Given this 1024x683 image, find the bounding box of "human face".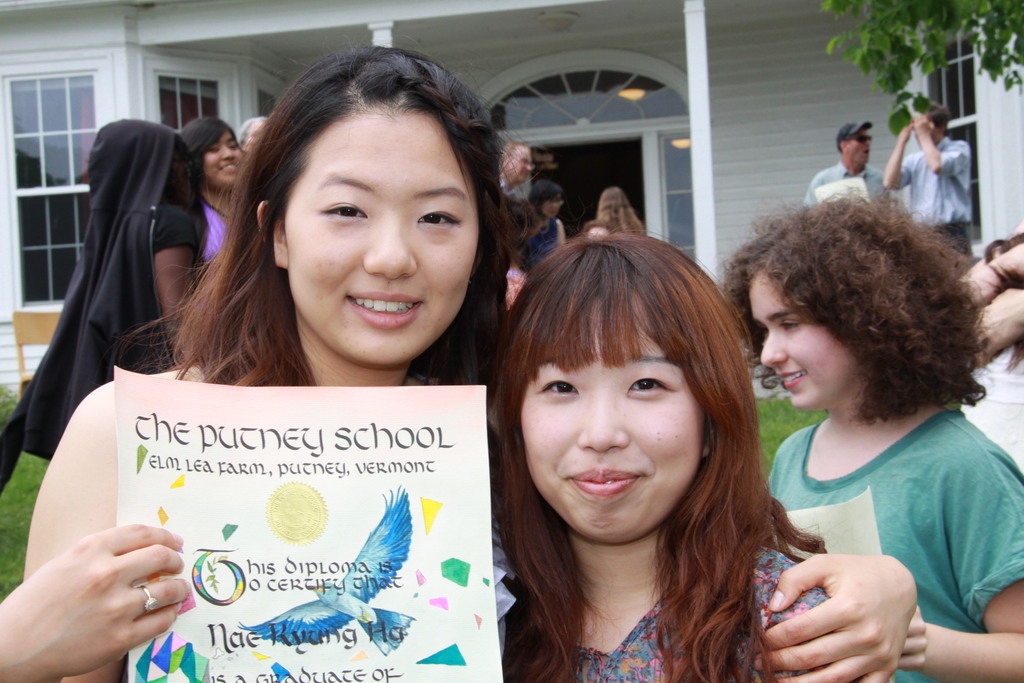
l=202, t=129, r=246, b=186.
